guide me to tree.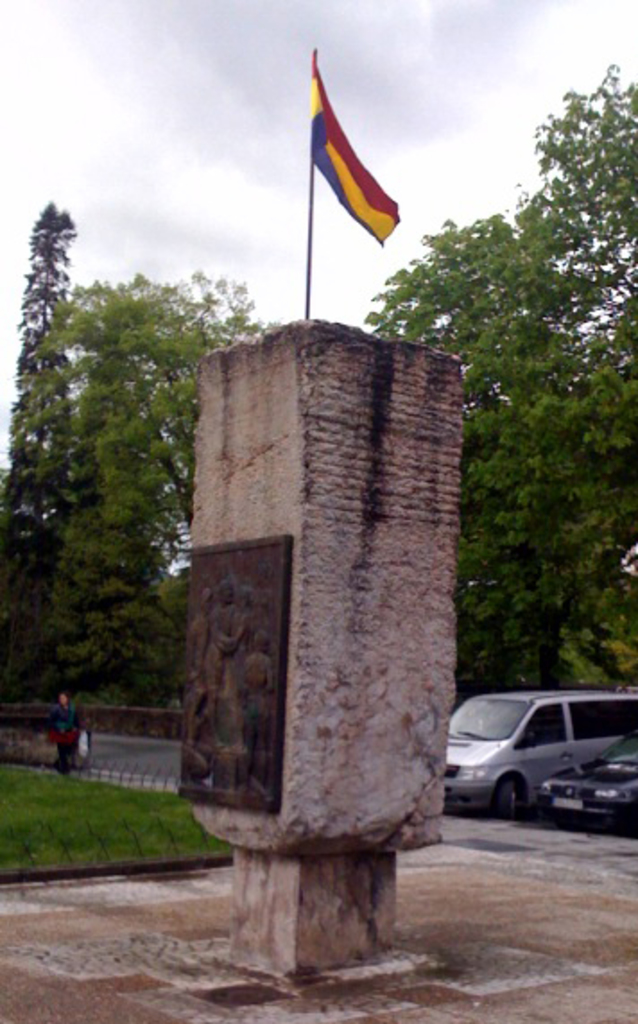
Guidance: bbox(0, 188, 77, 714).
